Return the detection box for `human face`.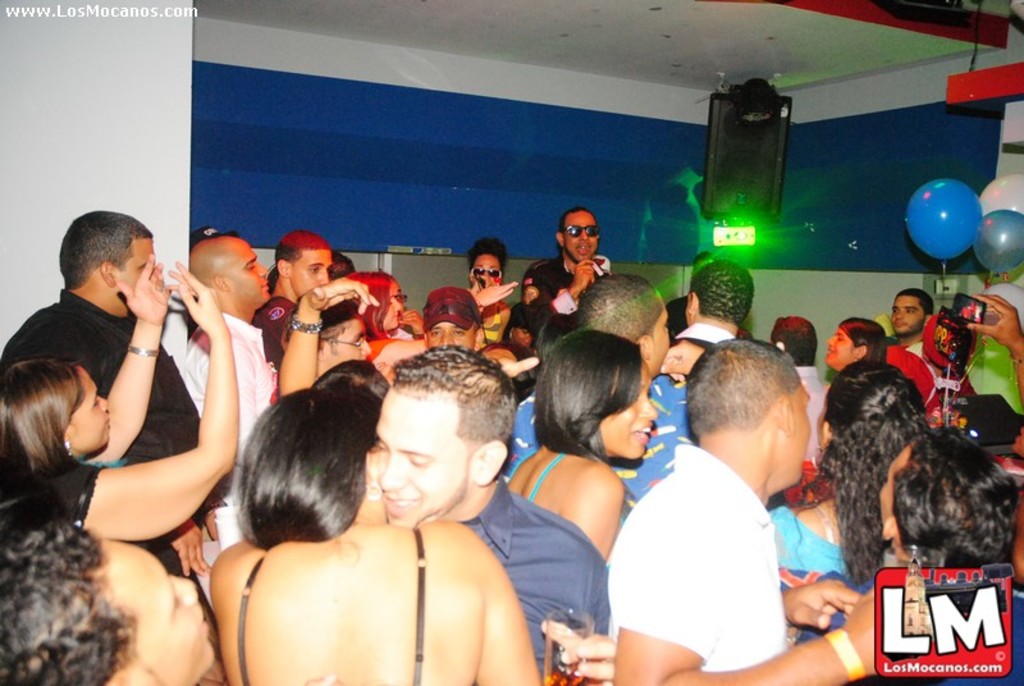
598, 355, 657, 461.
